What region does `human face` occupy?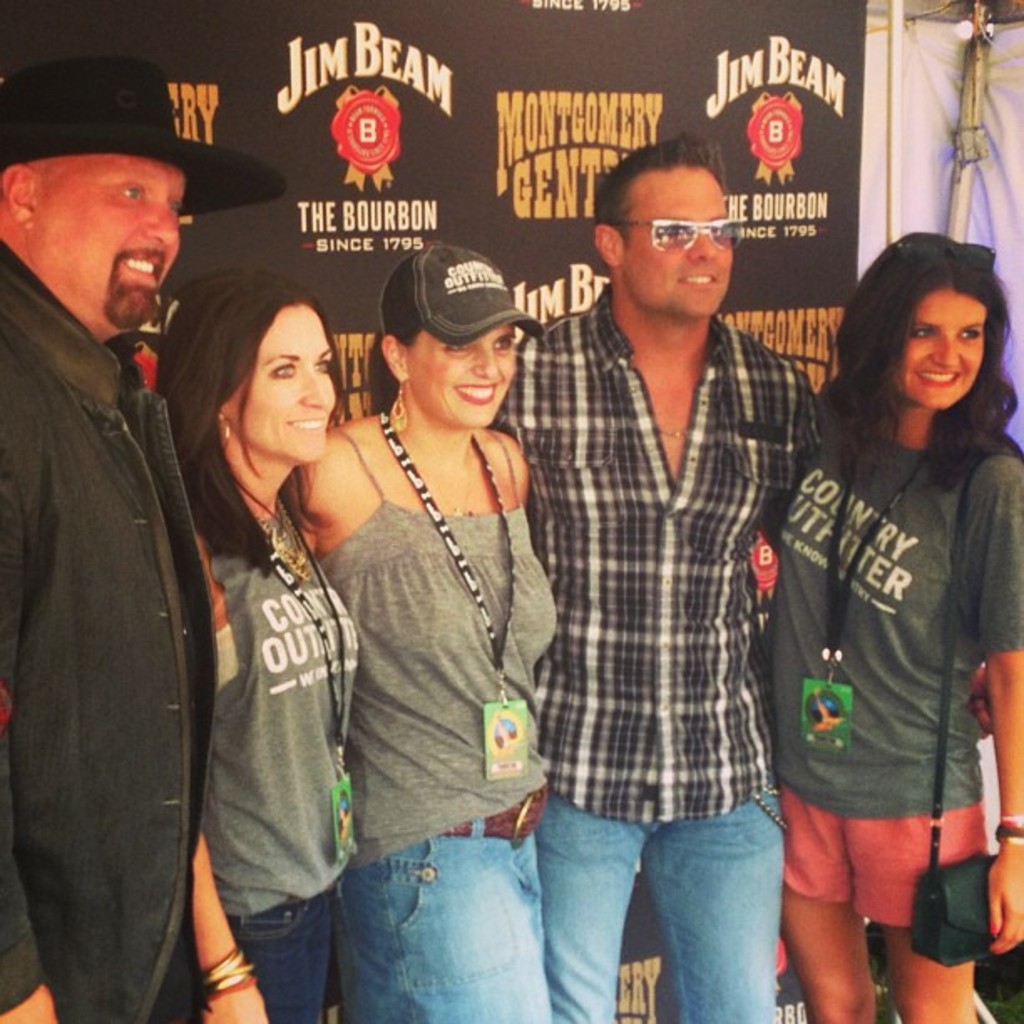
(left=42, top=157, right=187, bottom=330).
